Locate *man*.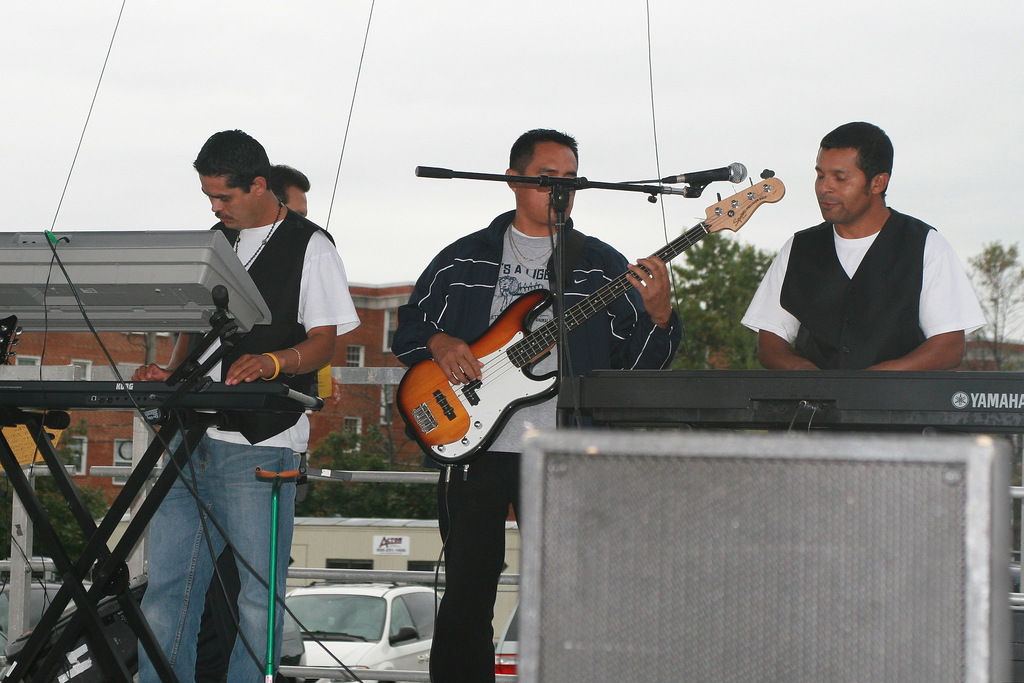
Bounding box: [x1=389, y1=106, x2=675, y2=682].
